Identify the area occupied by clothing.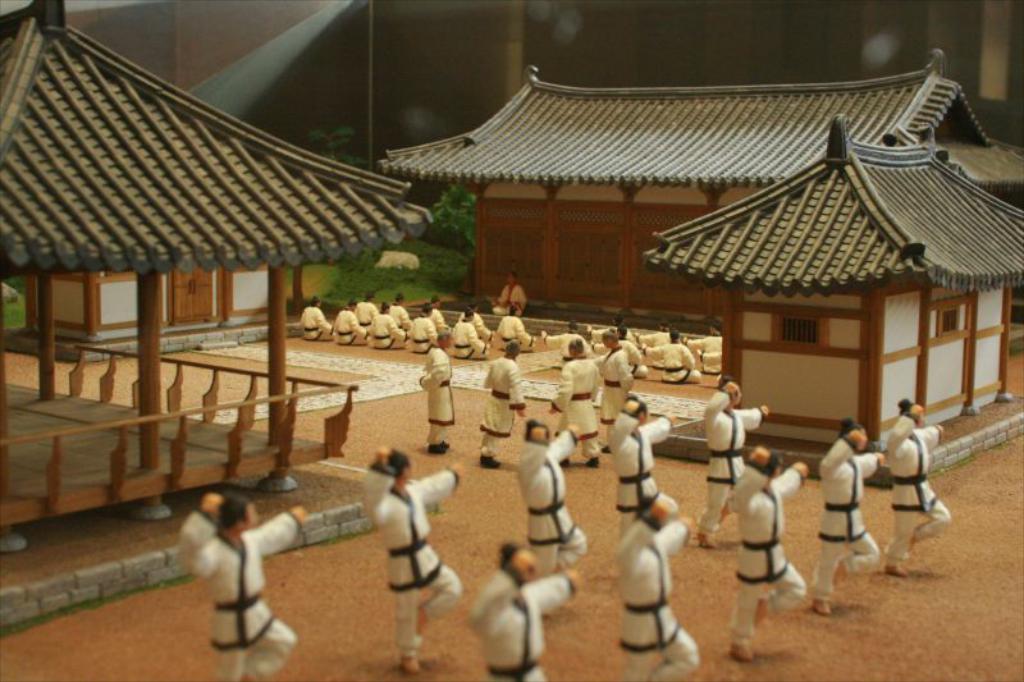
Area: l=590, t=328, r=631, b=344.
